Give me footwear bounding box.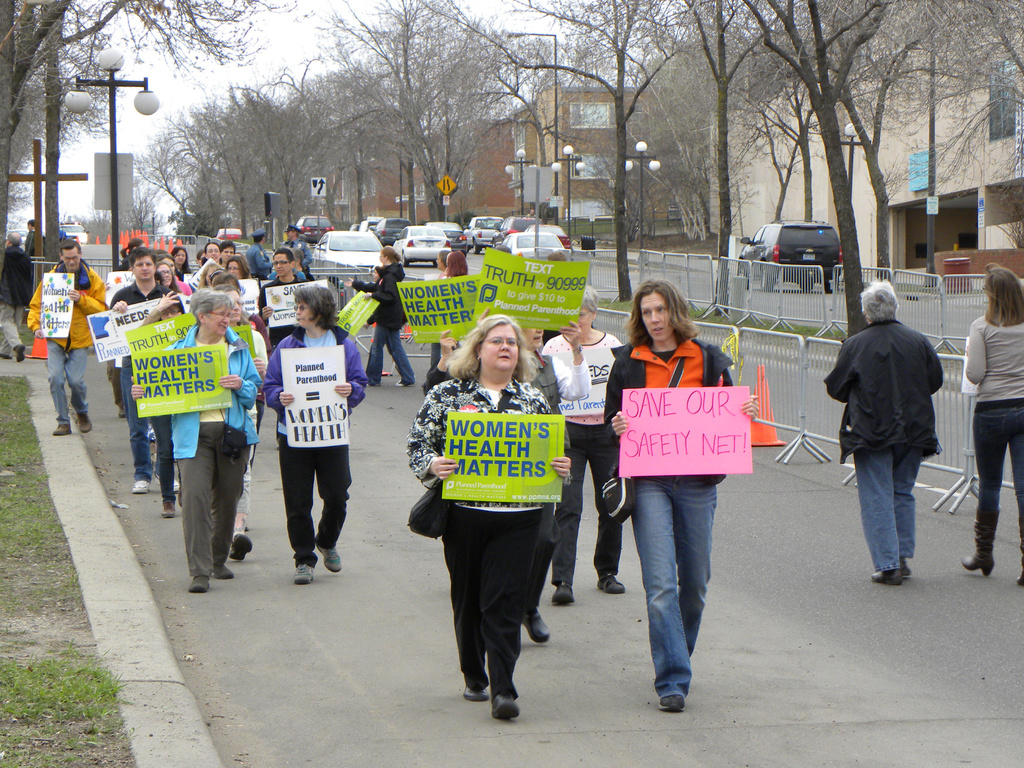
<bbox>903, 561, 911, 577</bbox>.
